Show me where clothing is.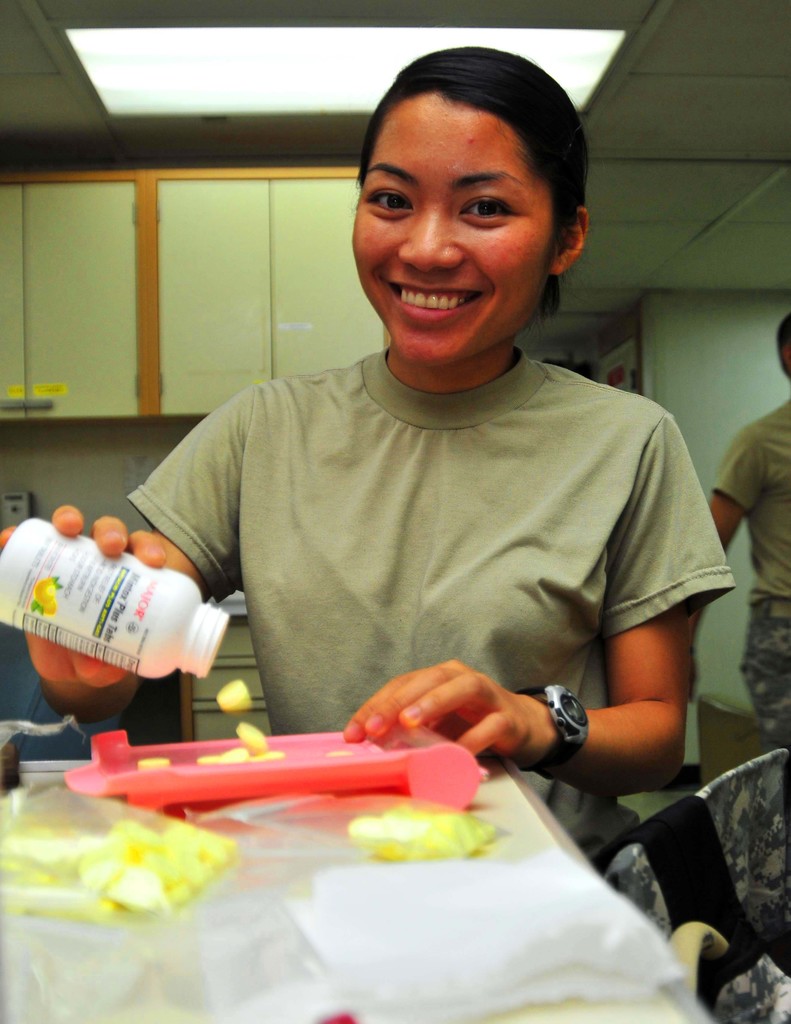
clothing is at {"x1": 136, "y1": 349, "x2": 756, "y2": 865}.
